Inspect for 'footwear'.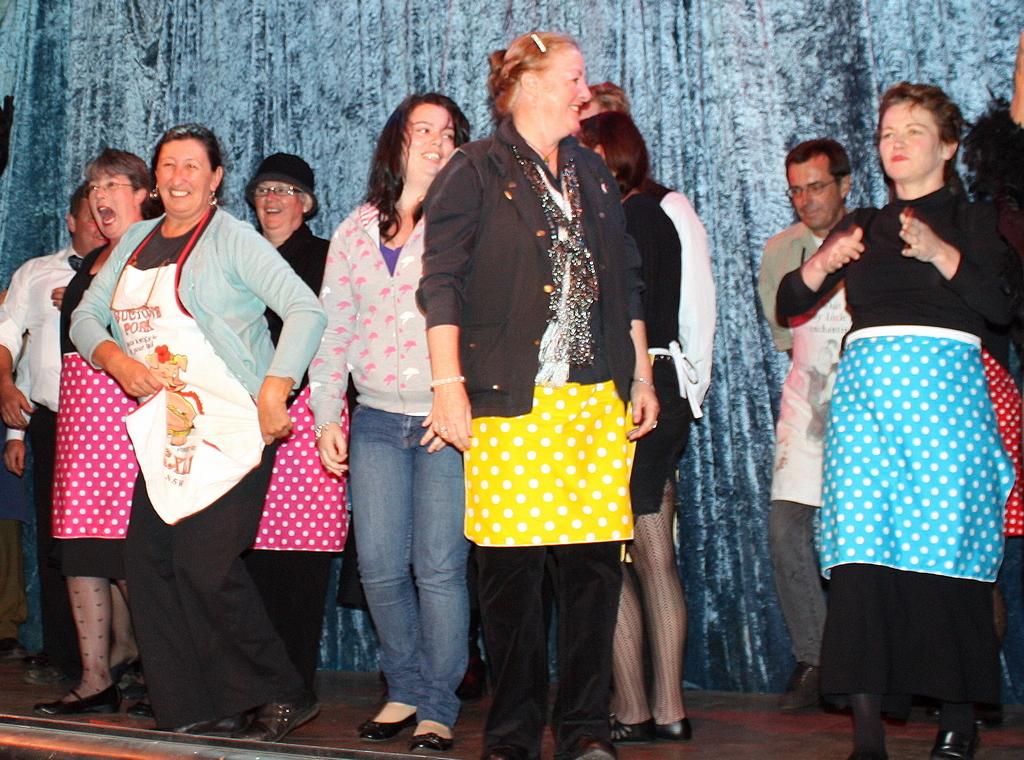
Inspection: (left=606, top=703, right=658, bottom=744).
